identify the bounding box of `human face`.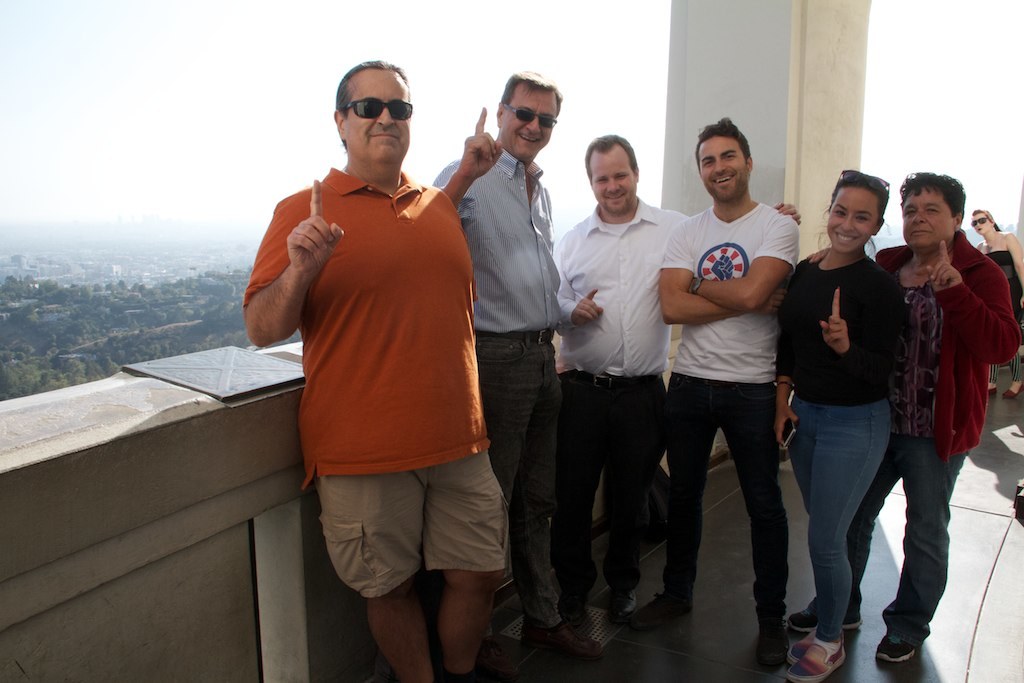
left=504, top=94, right=554, bottom=150.
